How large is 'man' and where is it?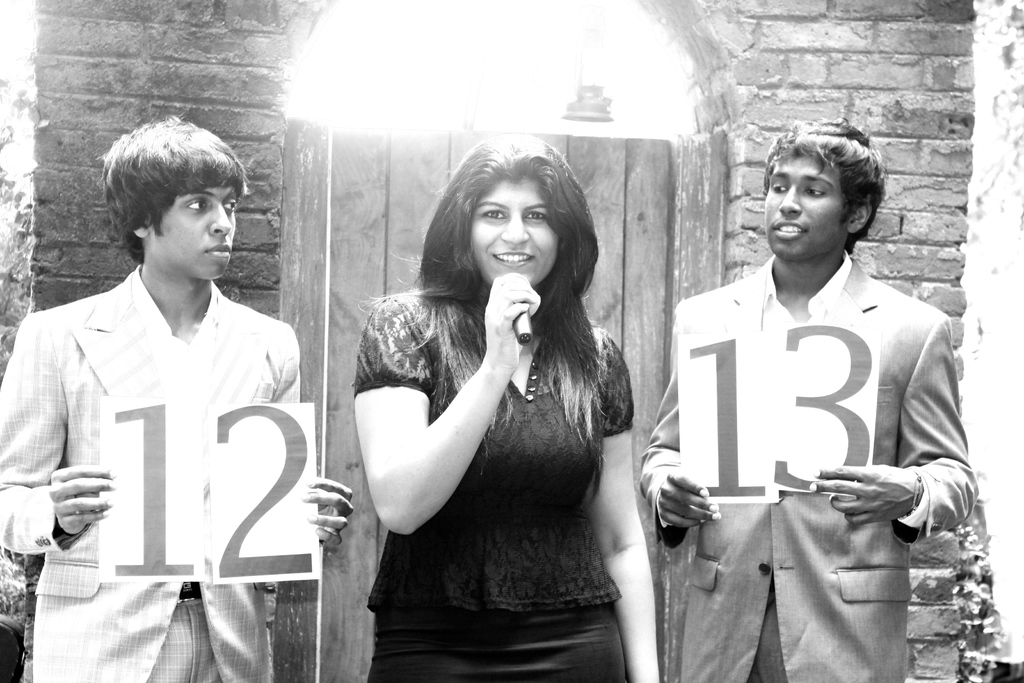
Bounding box: x1=652, y1=120, x2=974, y2=658.
